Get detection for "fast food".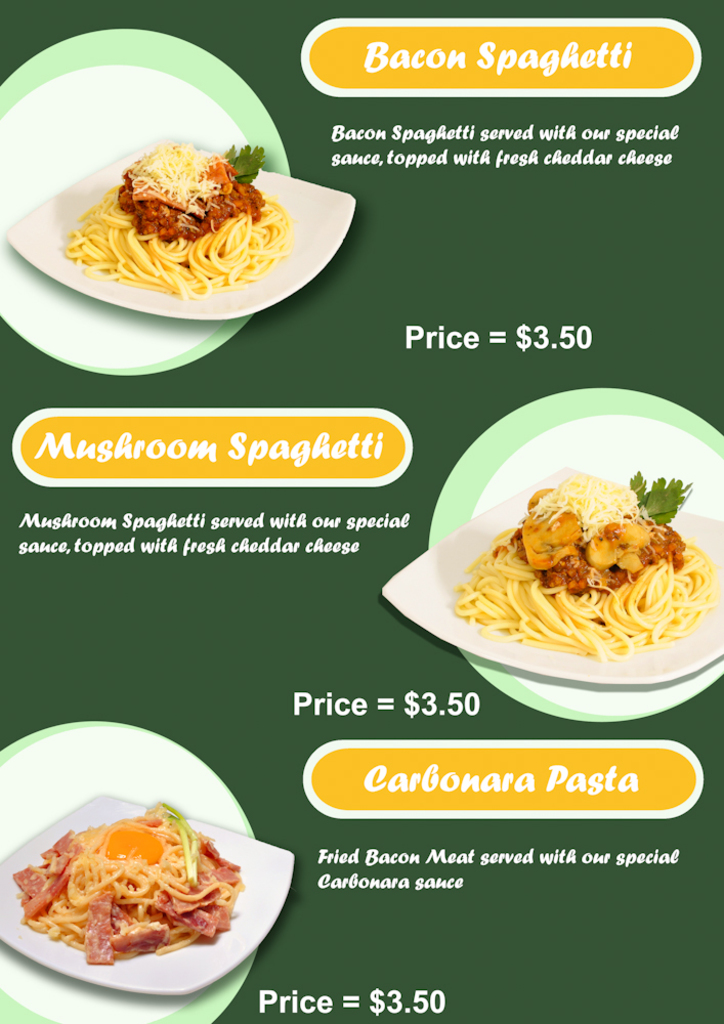
Detection: [63,127,321,272].
